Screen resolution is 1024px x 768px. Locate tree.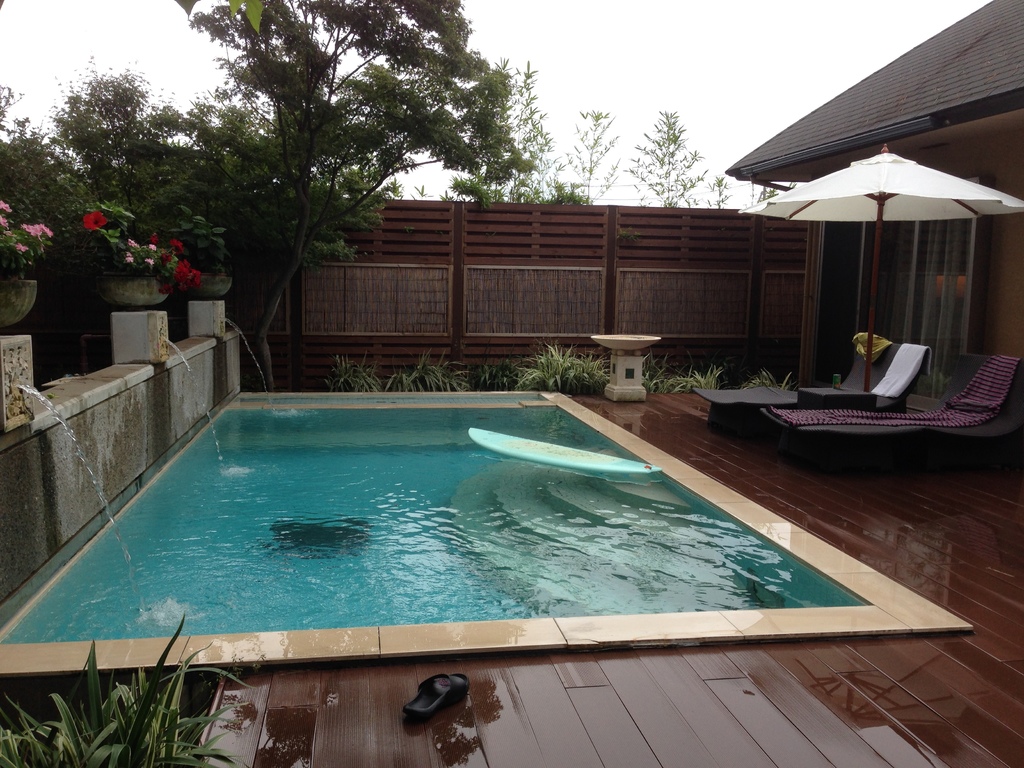
BBox(630, 99, 731, 212).
